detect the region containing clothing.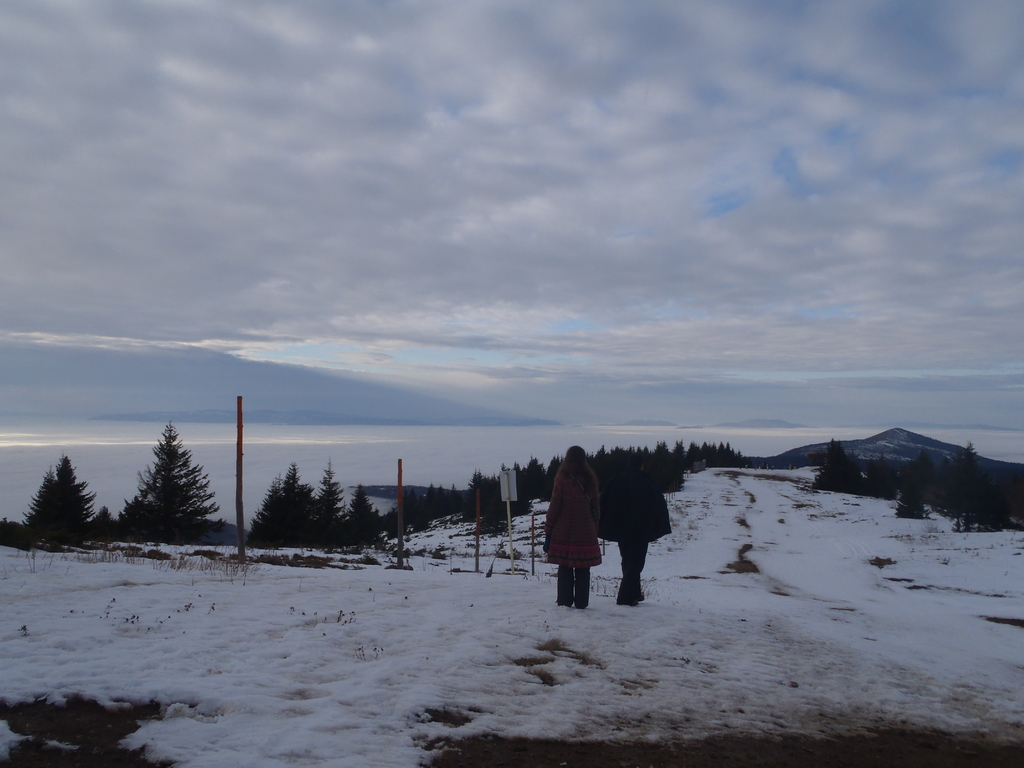
<region>545, 456, 618, 600</region>.
